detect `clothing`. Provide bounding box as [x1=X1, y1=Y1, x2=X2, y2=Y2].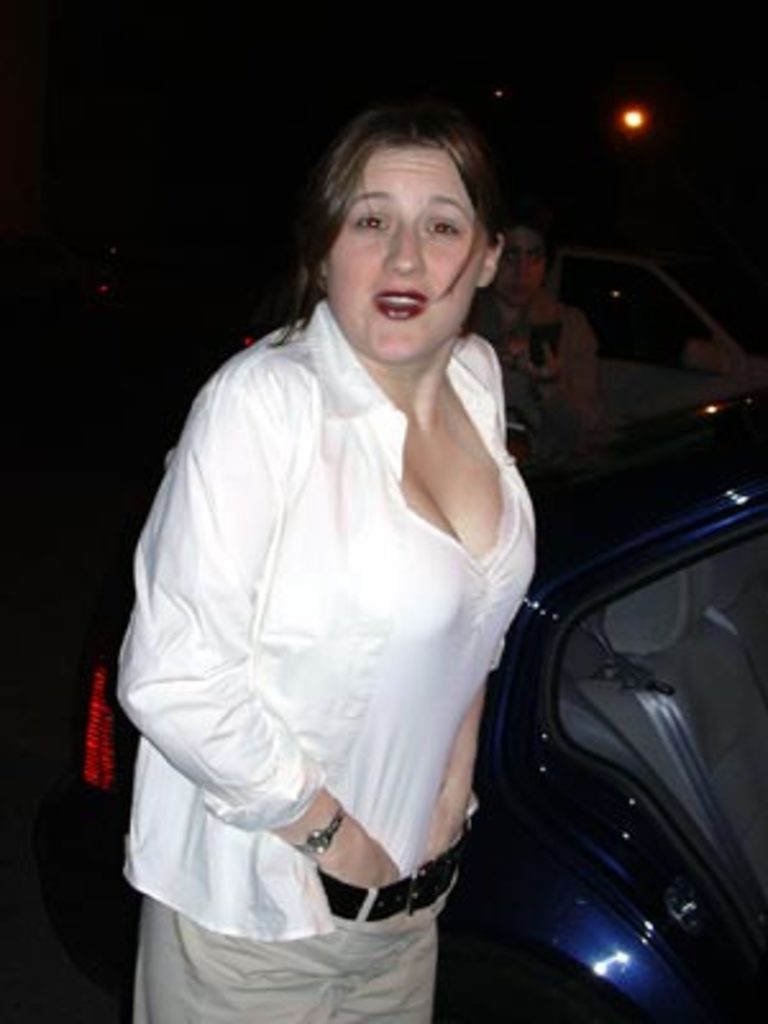
[x1=131, y1=266, x2=543, y2=970].
